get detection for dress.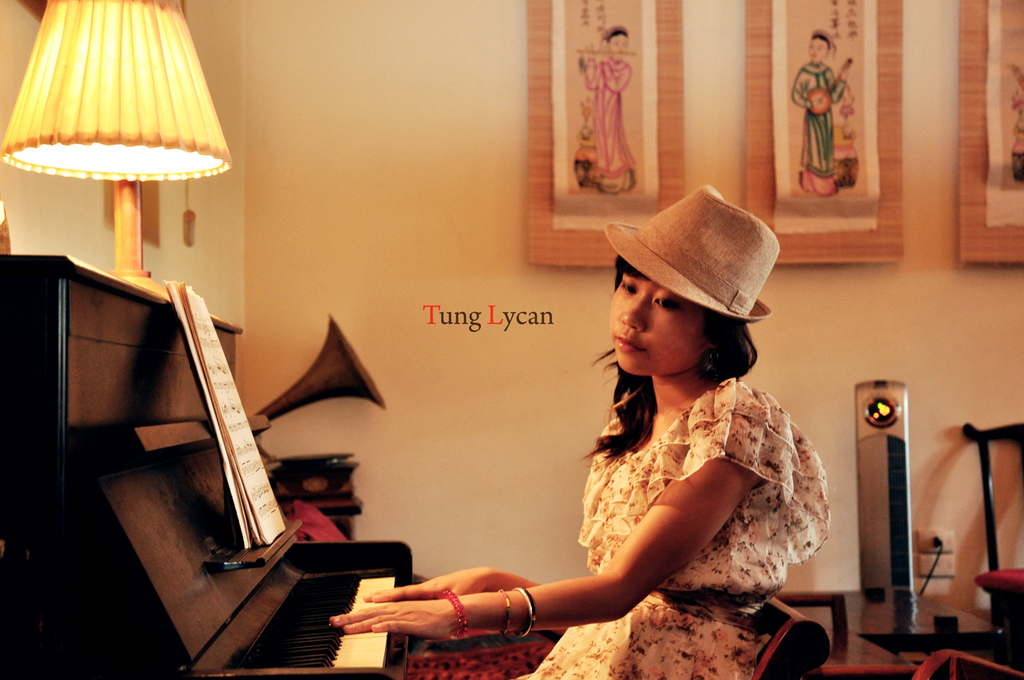
Detection: rect(513, 377, 830, 679).
